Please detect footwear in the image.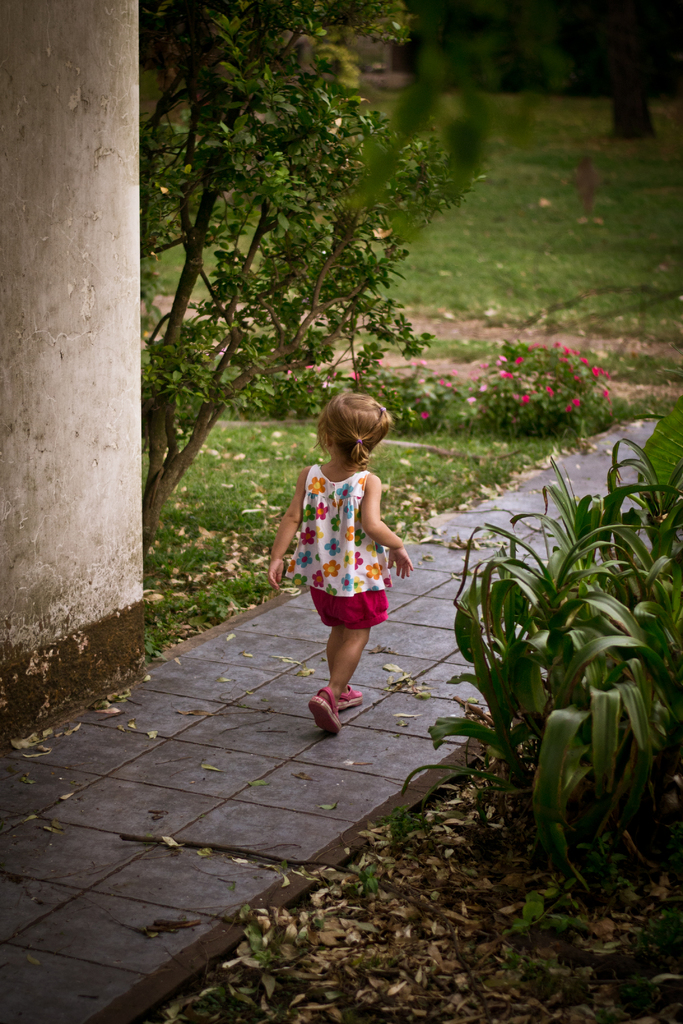
locate(336, 681, 366, 704).
